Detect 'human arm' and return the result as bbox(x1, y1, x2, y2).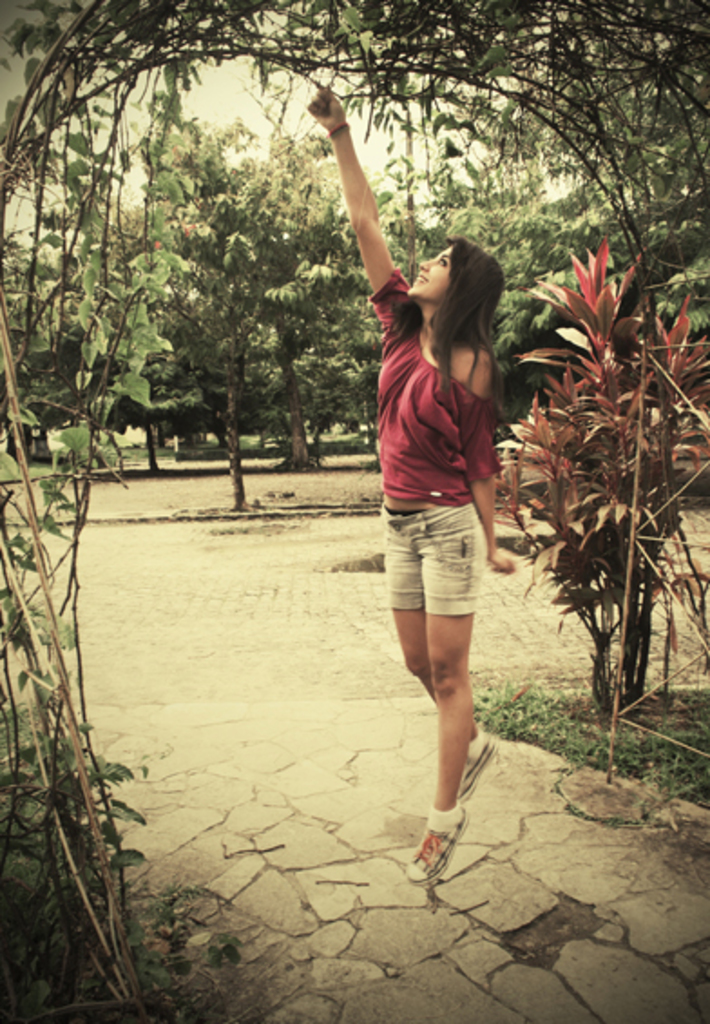
bbox(451, 343, 518, 587).
